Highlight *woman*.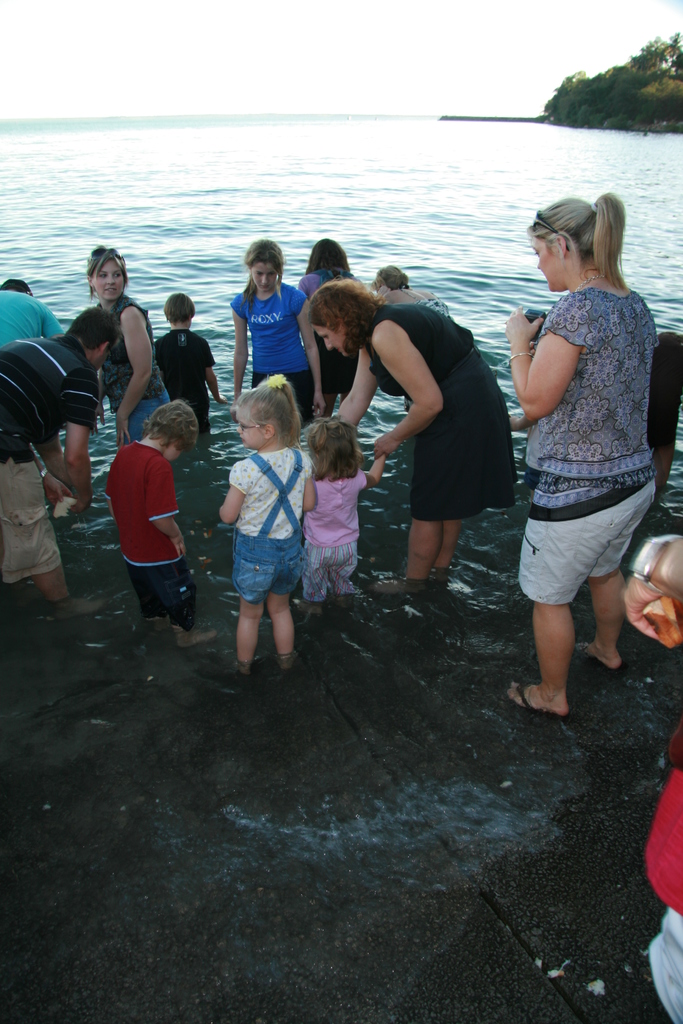
Highlighted region: select_region(376, 268, 450, 316).
